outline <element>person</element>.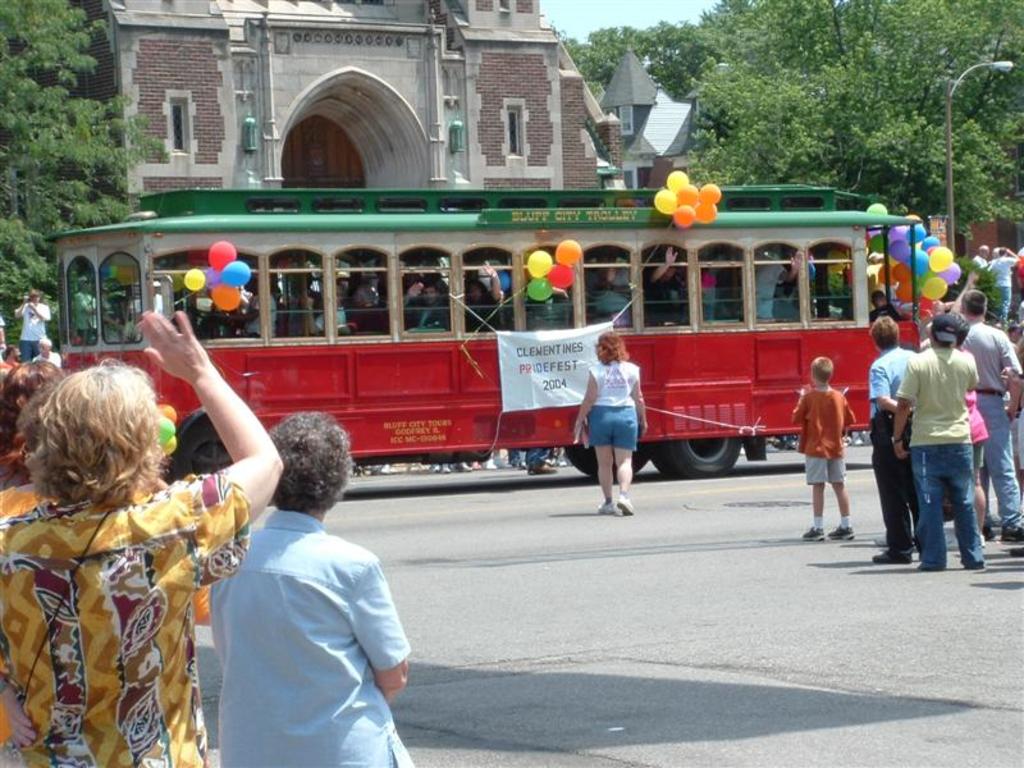
Outline: left=401, top=253, right=419, bottom=311.
